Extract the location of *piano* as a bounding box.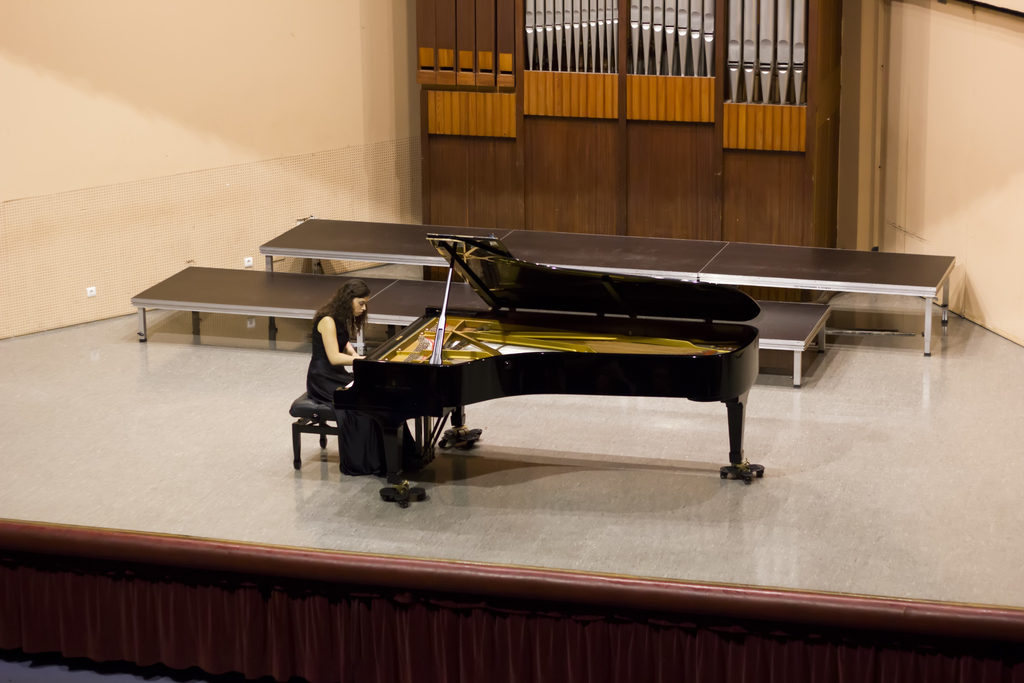
<bbox>332, 229, 767, 511</bbox>.
